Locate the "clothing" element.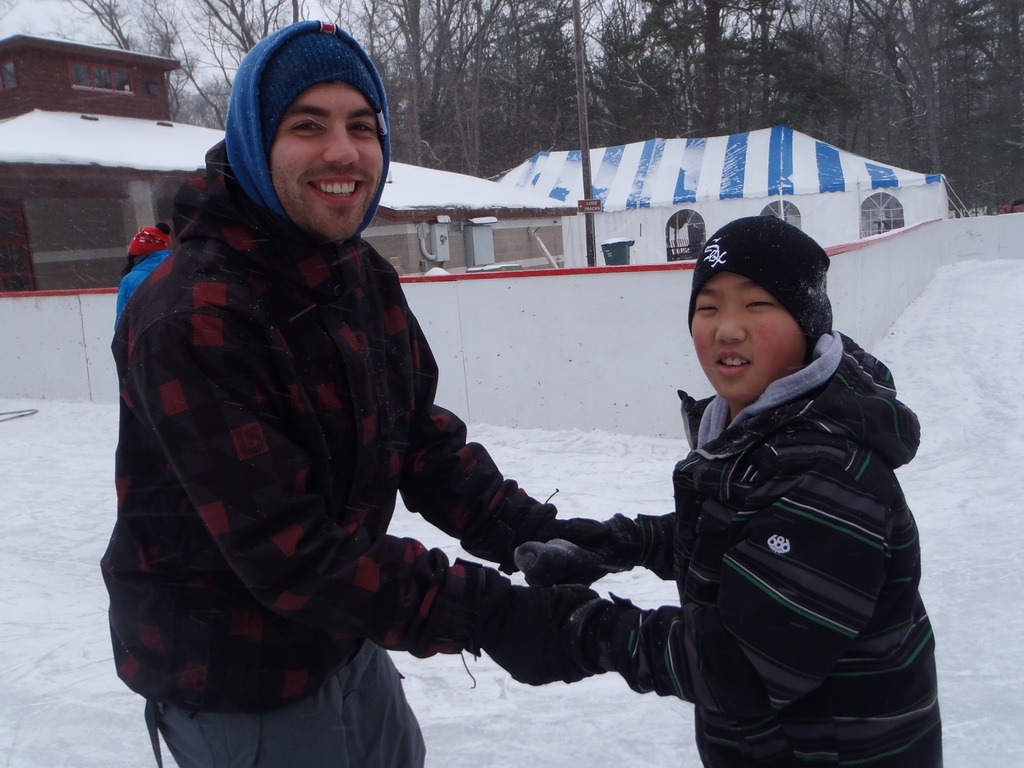
Element bbox: {"left": 631, "top": 330, "right": 945, "bottom": 767}.
